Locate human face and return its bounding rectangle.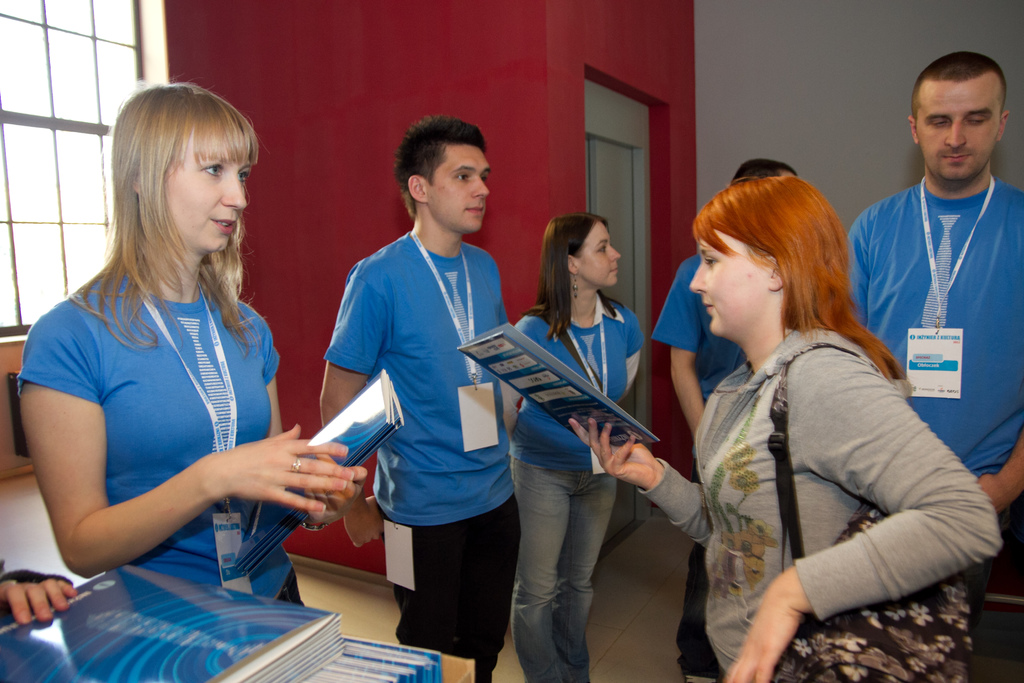
region(688, 245, 768, 335).
